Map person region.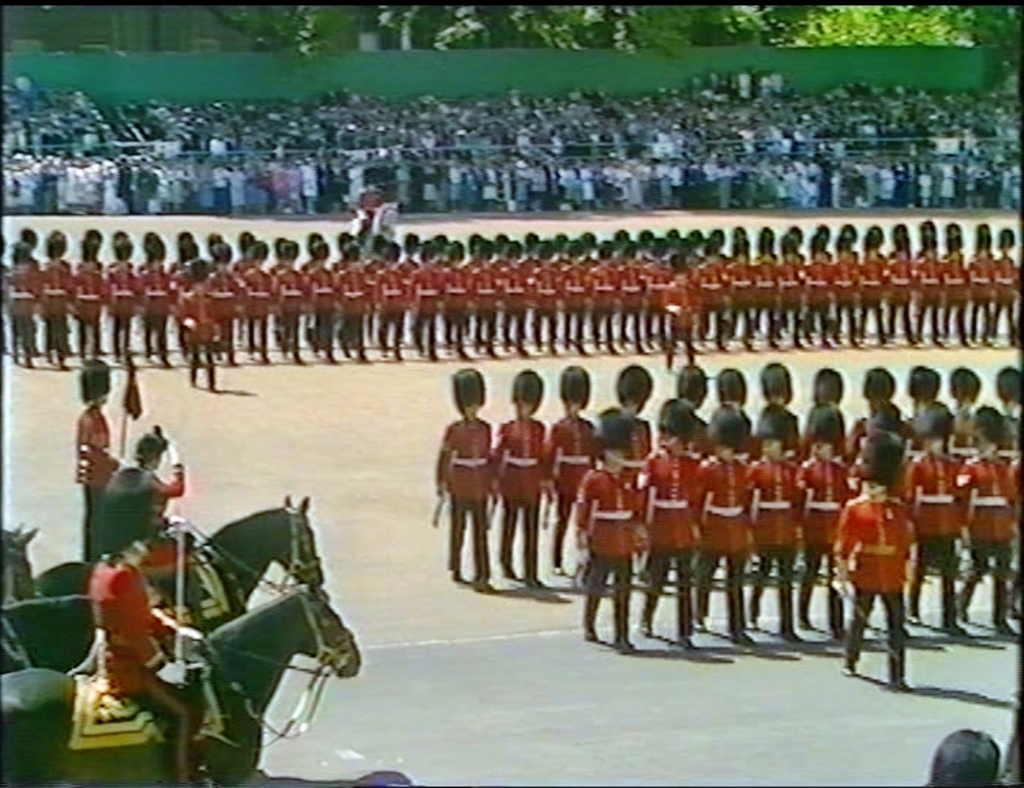
Mapped to 839/451/919/679.
